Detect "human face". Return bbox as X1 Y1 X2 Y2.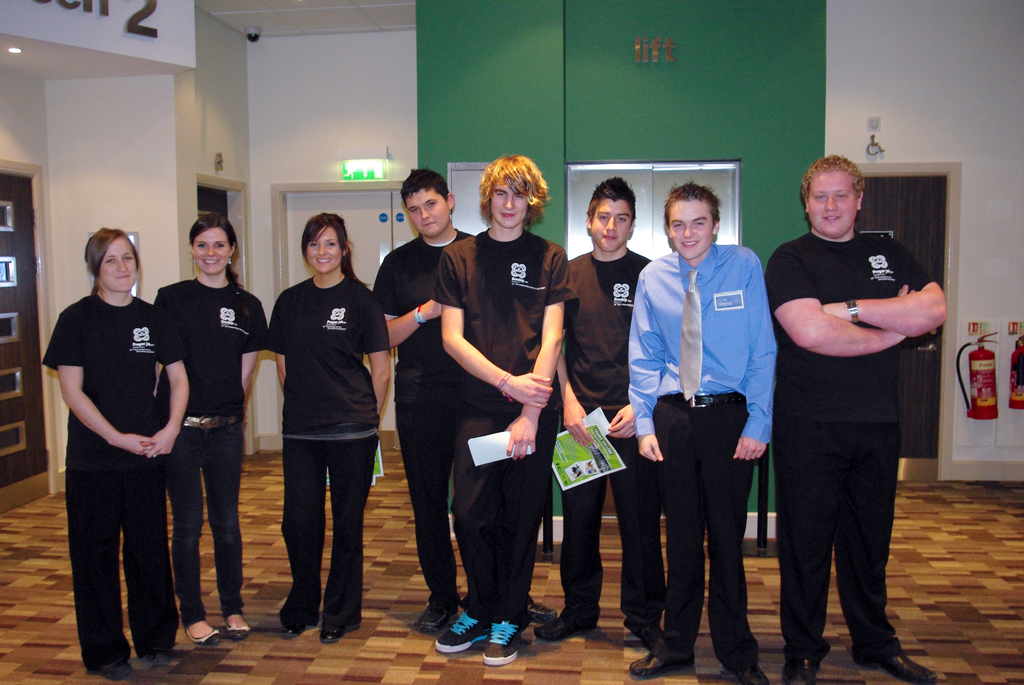
408 191 449 240.
